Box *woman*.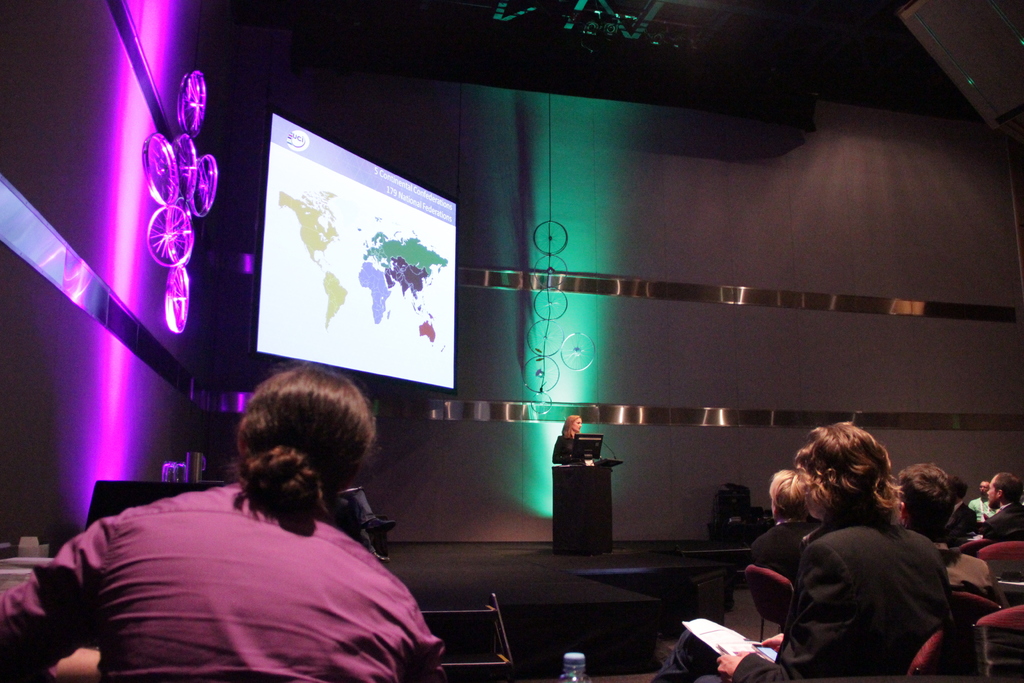
<box>70,368,439,677</box>.
